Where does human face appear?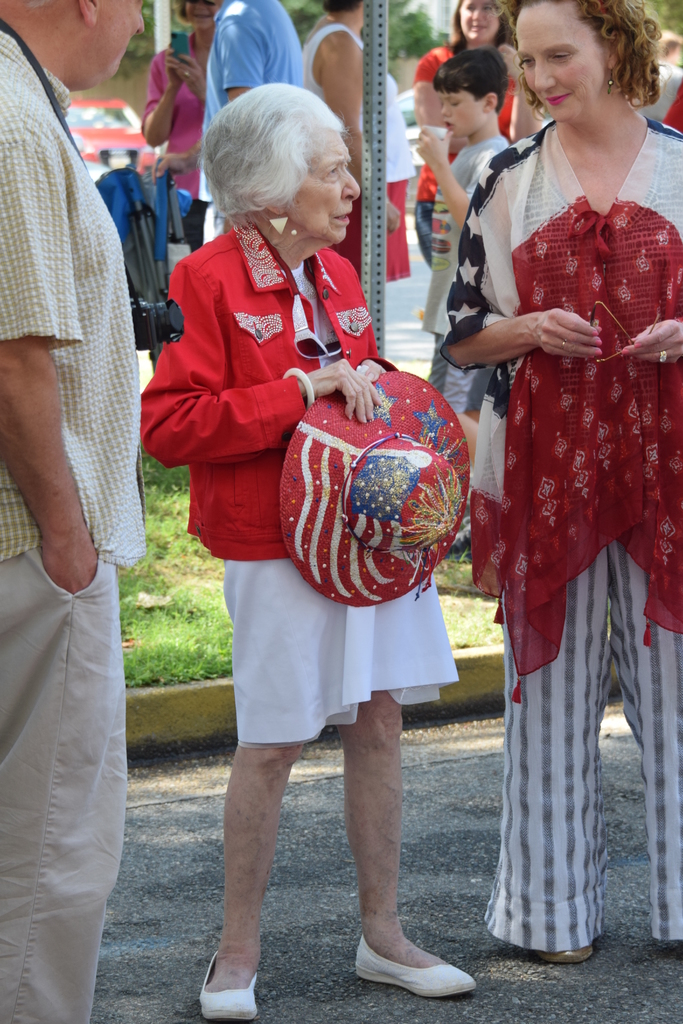
Appears at left=272, top=118, right=358, bottom=242.
